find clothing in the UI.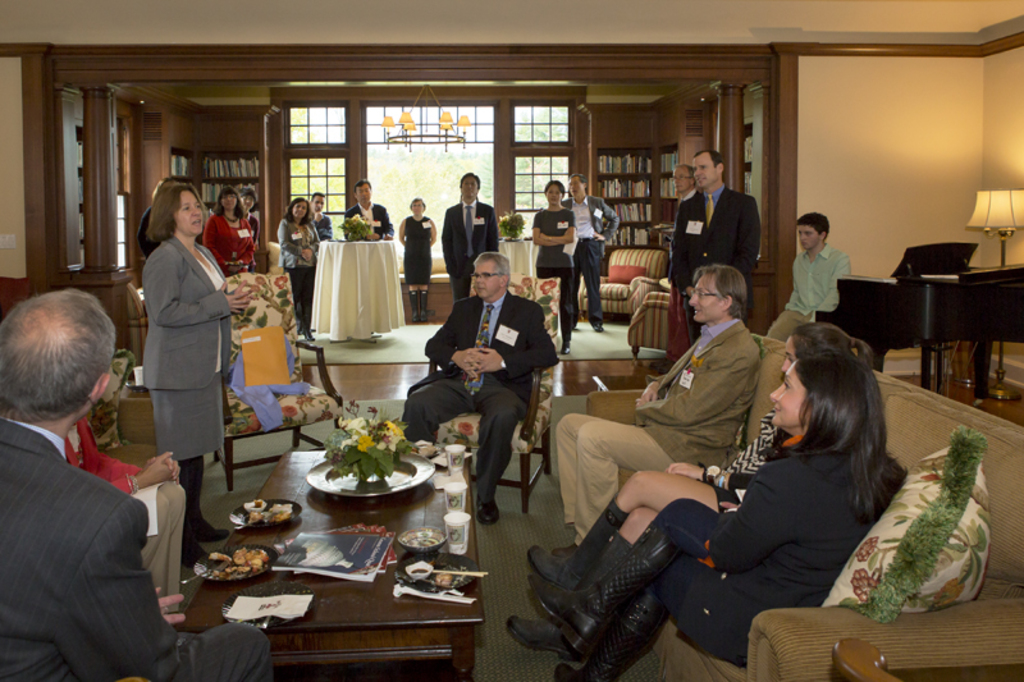
UI element at locate(280, 221, 323, 331).
